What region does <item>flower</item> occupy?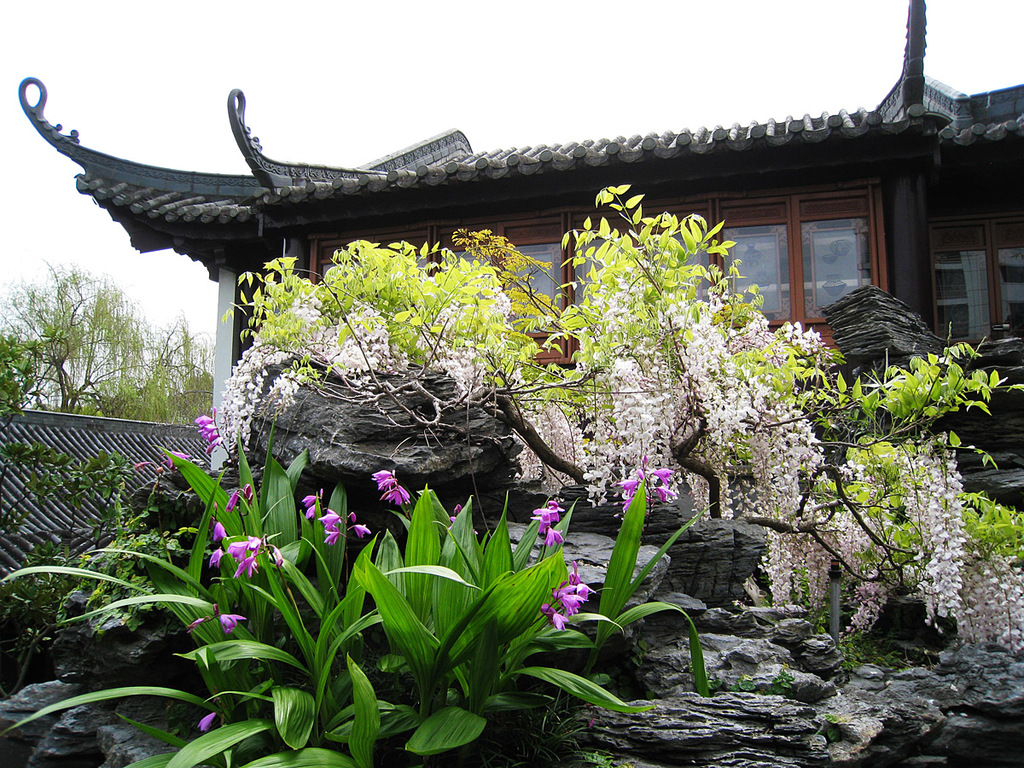
Rect(208, 549, 220, 568).
